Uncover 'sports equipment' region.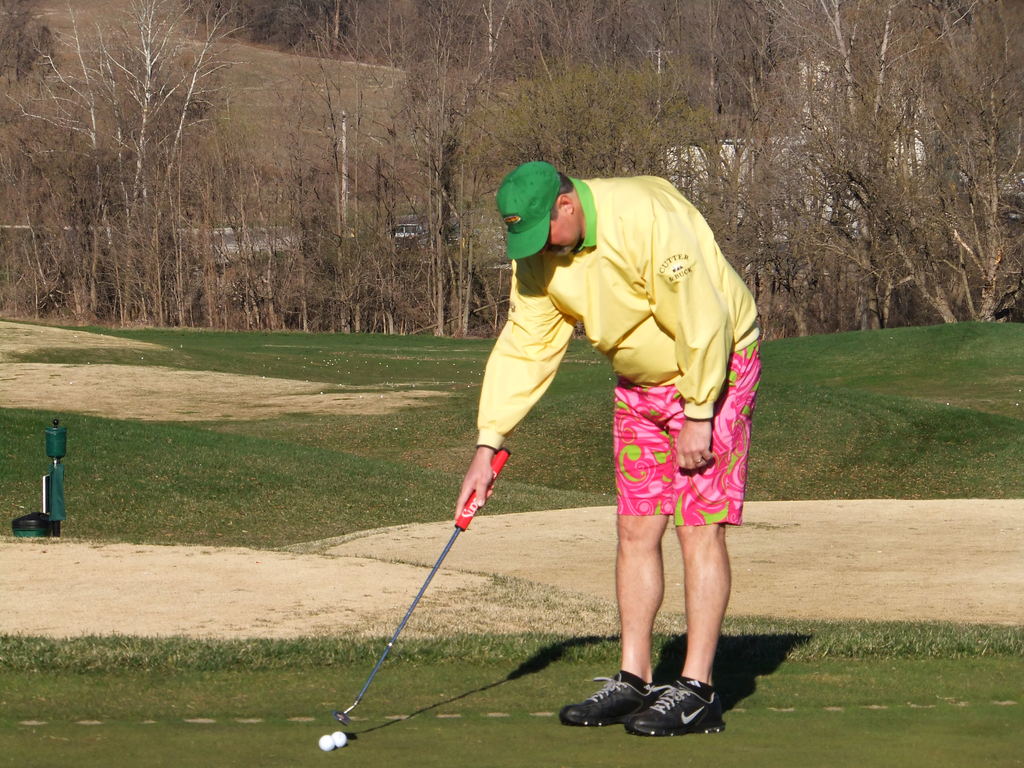
Uncovered: detection(620, 673, 721, 739).
